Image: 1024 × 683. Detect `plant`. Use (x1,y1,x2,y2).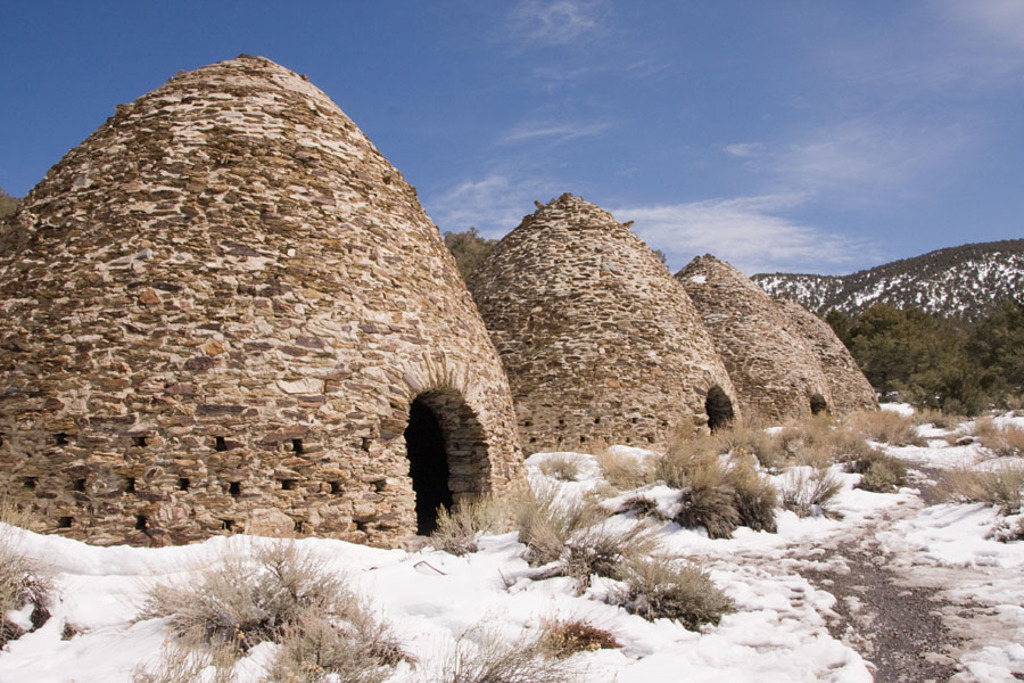
(567,516,631,593).
